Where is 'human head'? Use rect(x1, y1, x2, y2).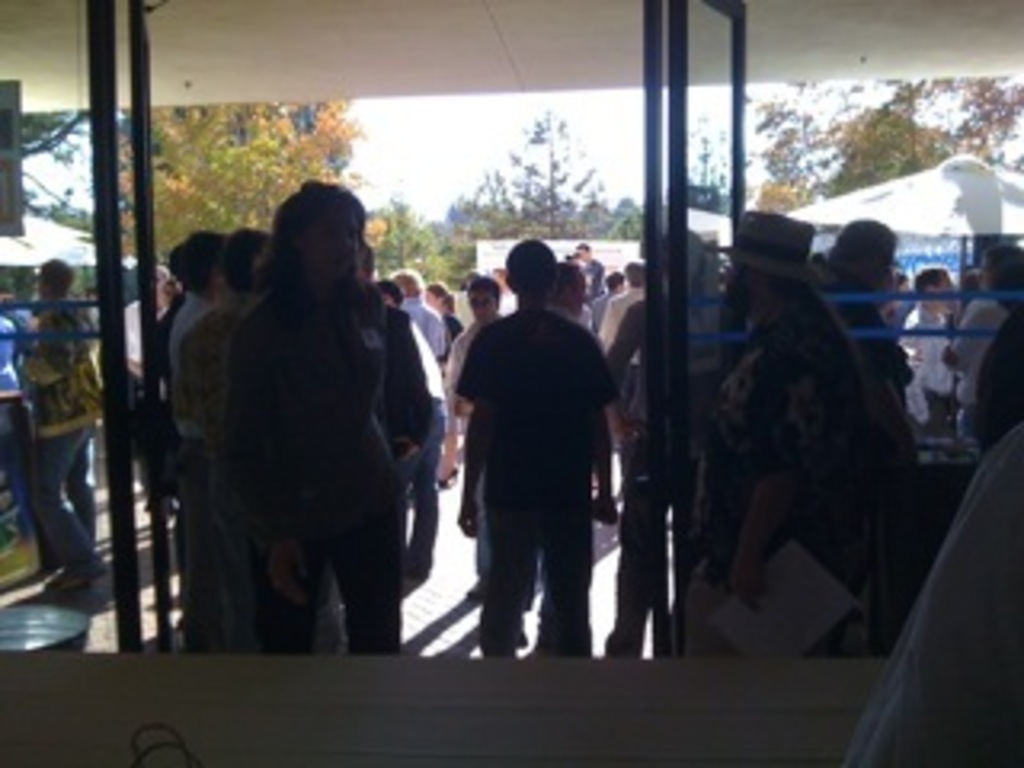
rect(464, 282, 499, 326).
